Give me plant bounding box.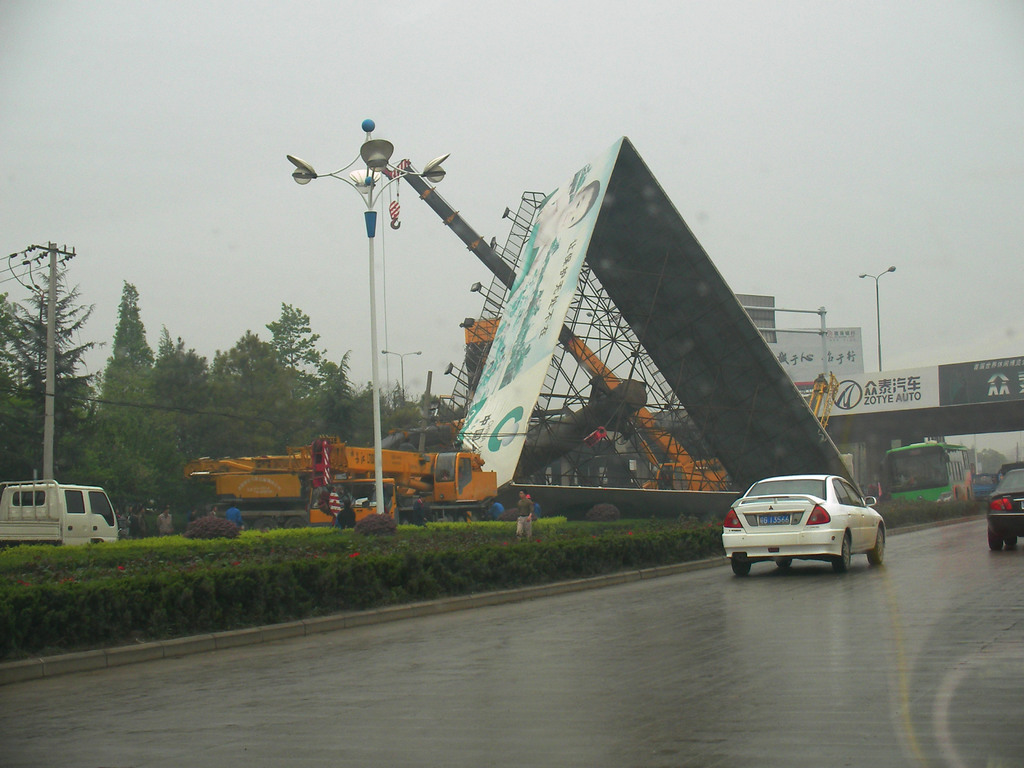
x1=184 y1=515 x2=239 y2=538.
